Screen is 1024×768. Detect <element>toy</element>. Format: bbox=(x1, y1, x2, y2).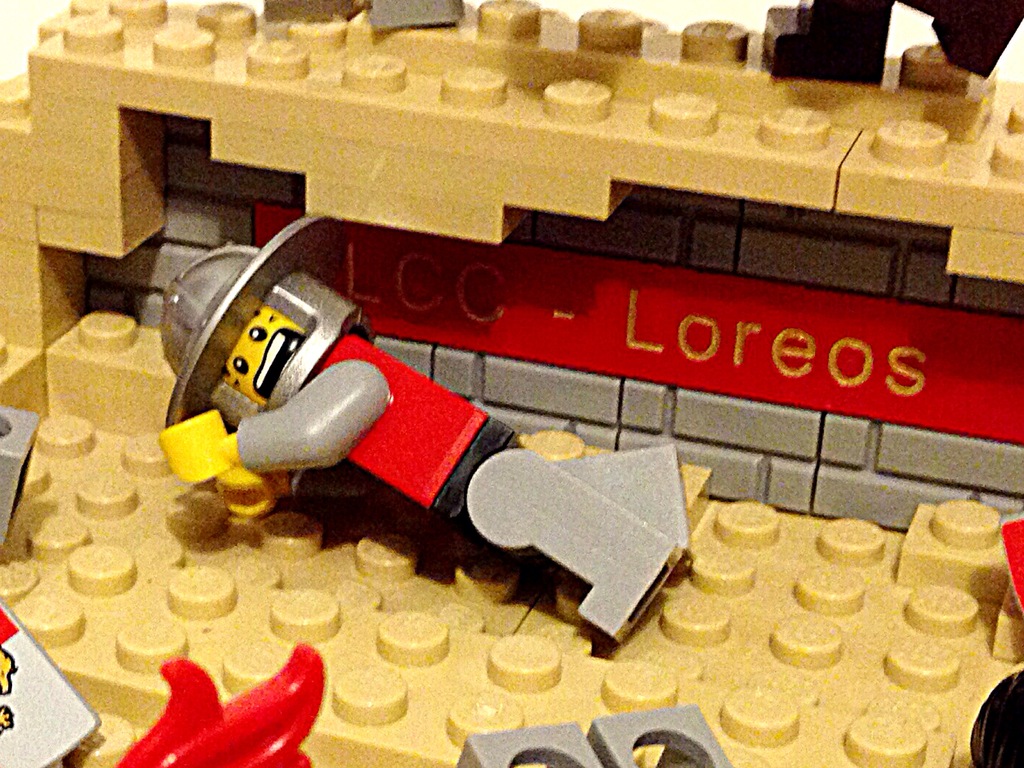
bbox=(0, 594, 106, 767).
